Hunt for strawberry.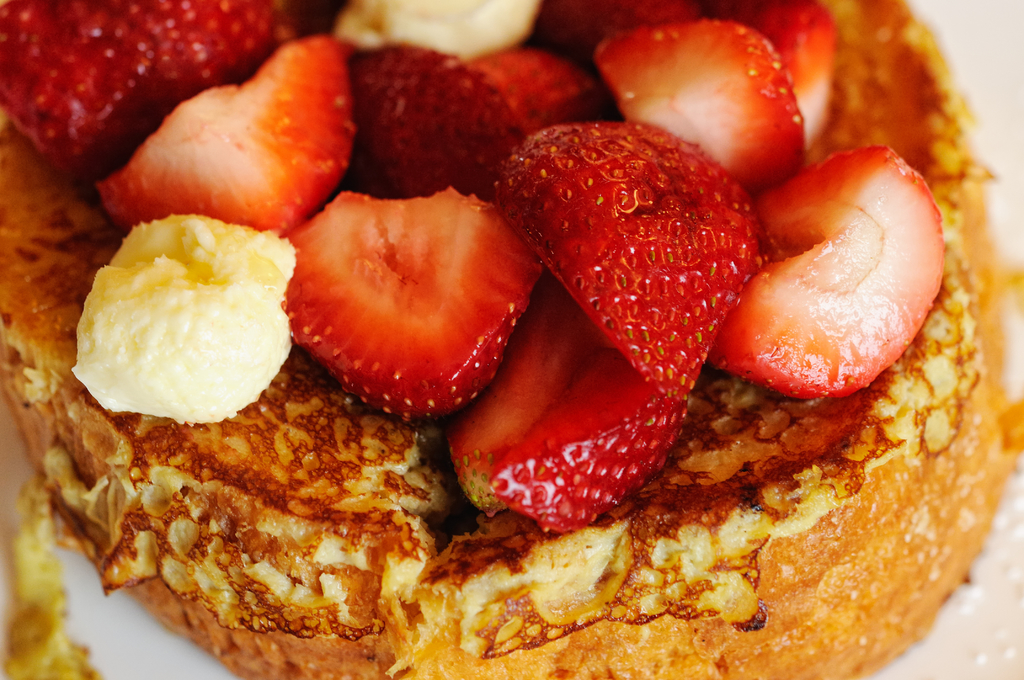
Hunted down at BBox(471, 45, 614, 142).
